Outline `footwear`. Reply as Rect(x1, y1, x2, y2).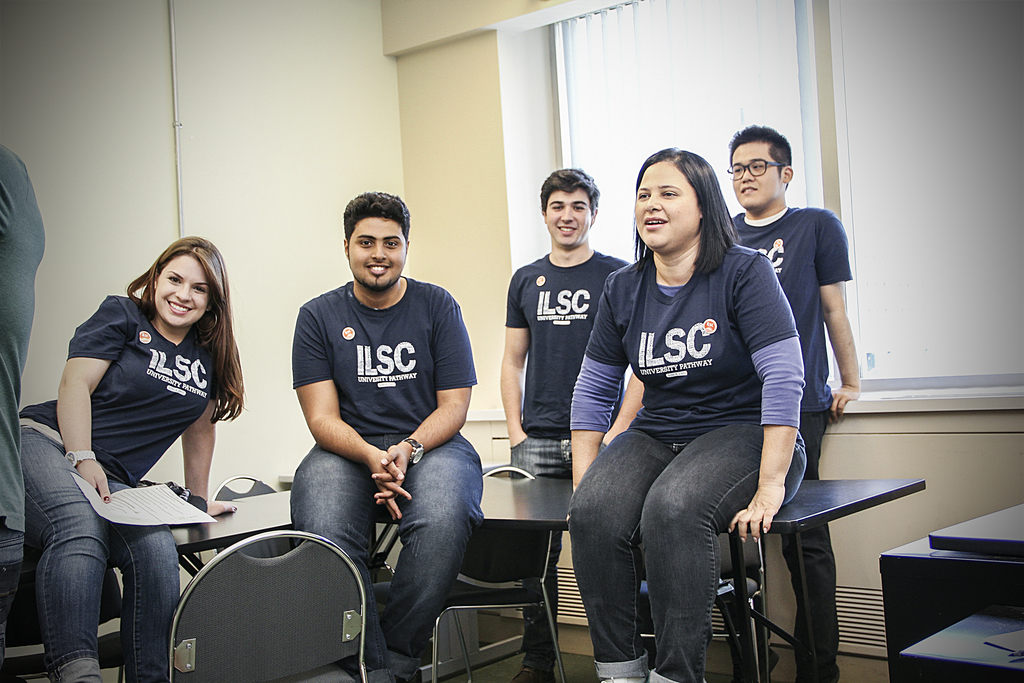
Rect(515, 670, 550, 682).
